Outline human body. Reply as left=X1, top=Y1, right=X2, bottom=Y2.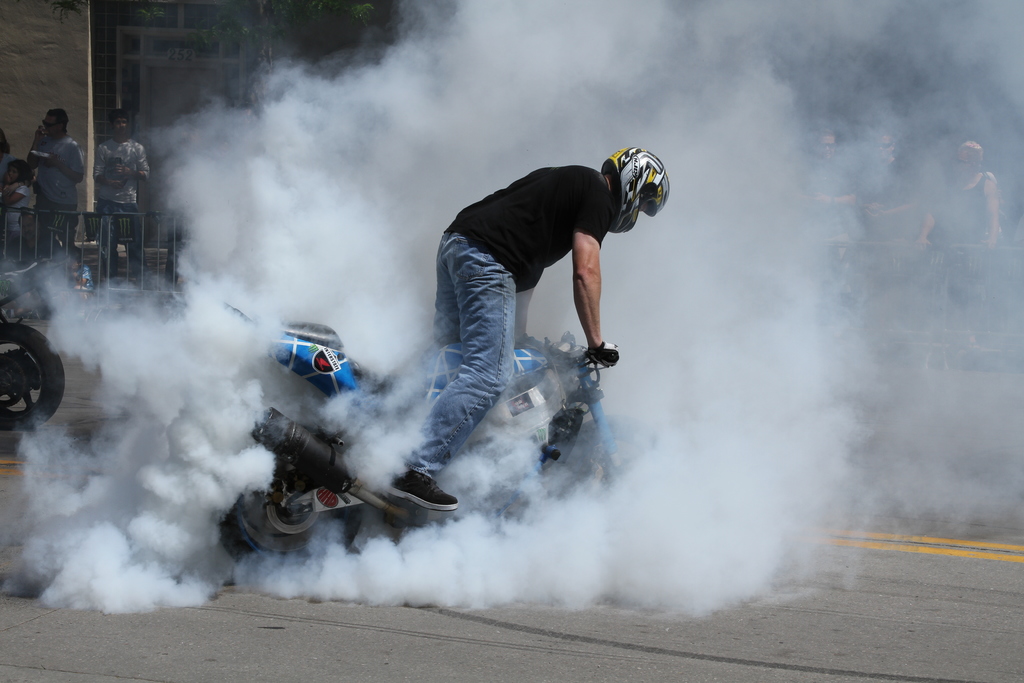
left=86, top=108, right=157, bottom=258.
